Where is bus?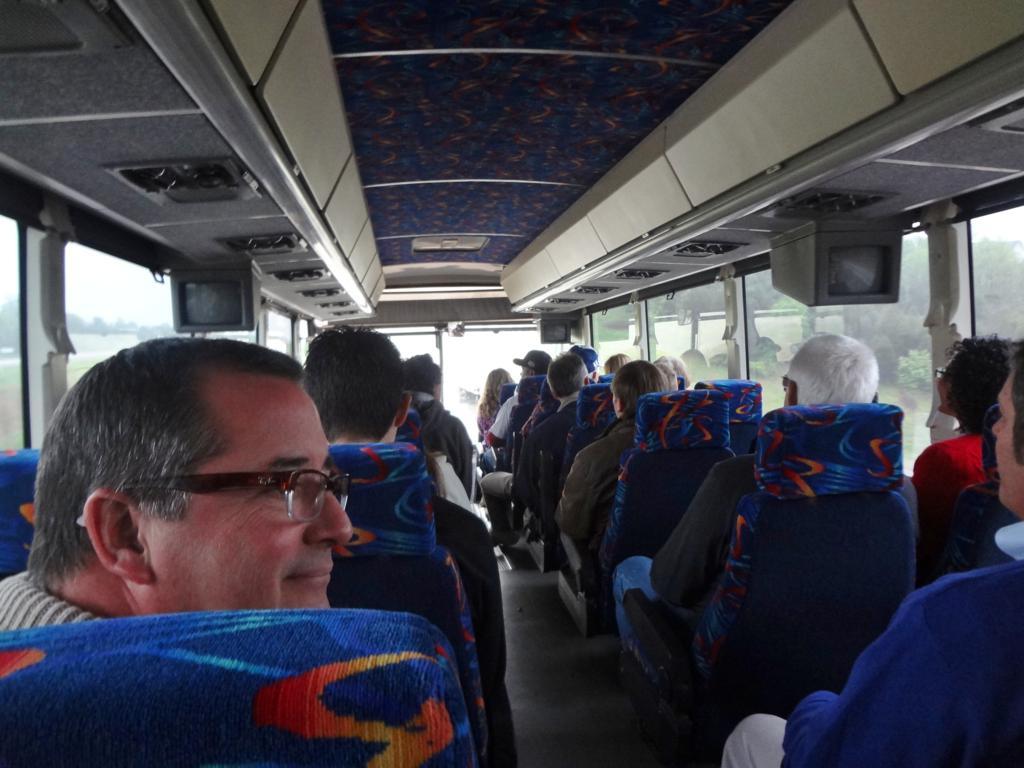
box(0, 0, 1023, 767).
